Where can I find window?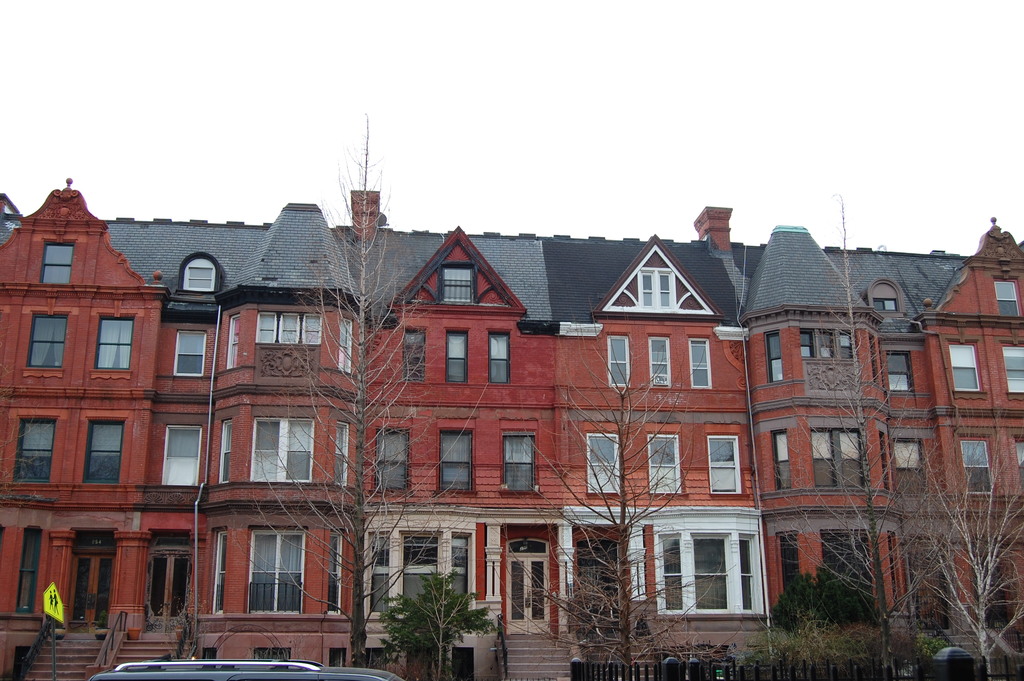
You can find it at left=646, top=433, right=681, bottom=497.
